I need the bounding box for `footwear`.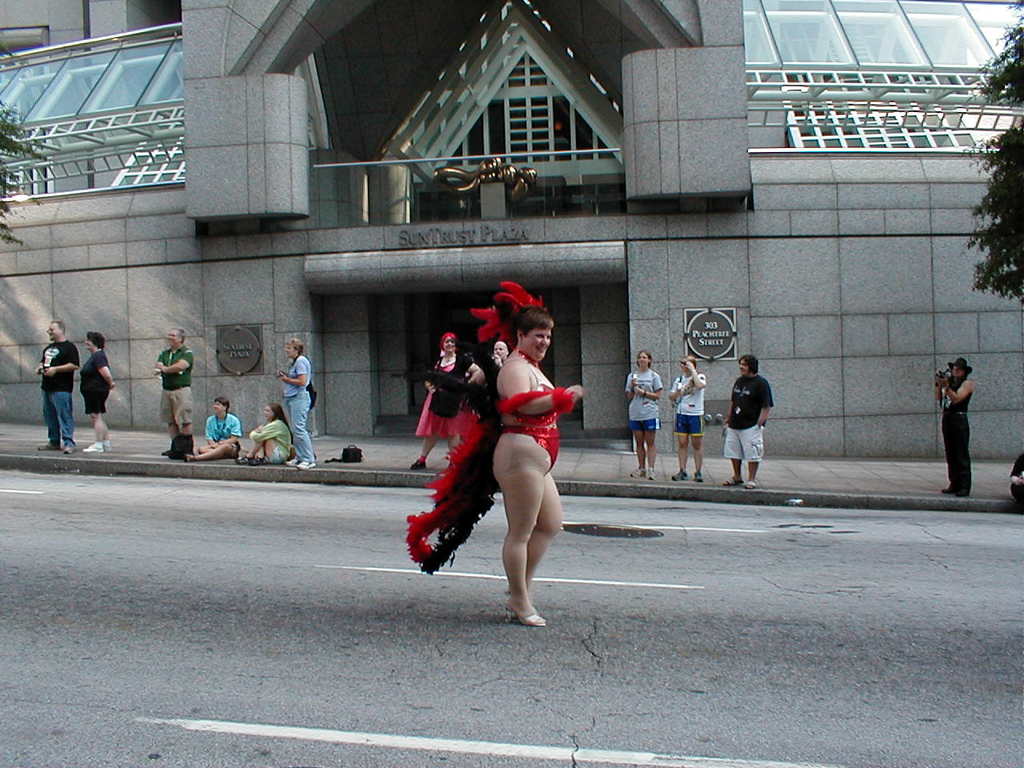
Here it is: crop(941, 483, 962, 495).
